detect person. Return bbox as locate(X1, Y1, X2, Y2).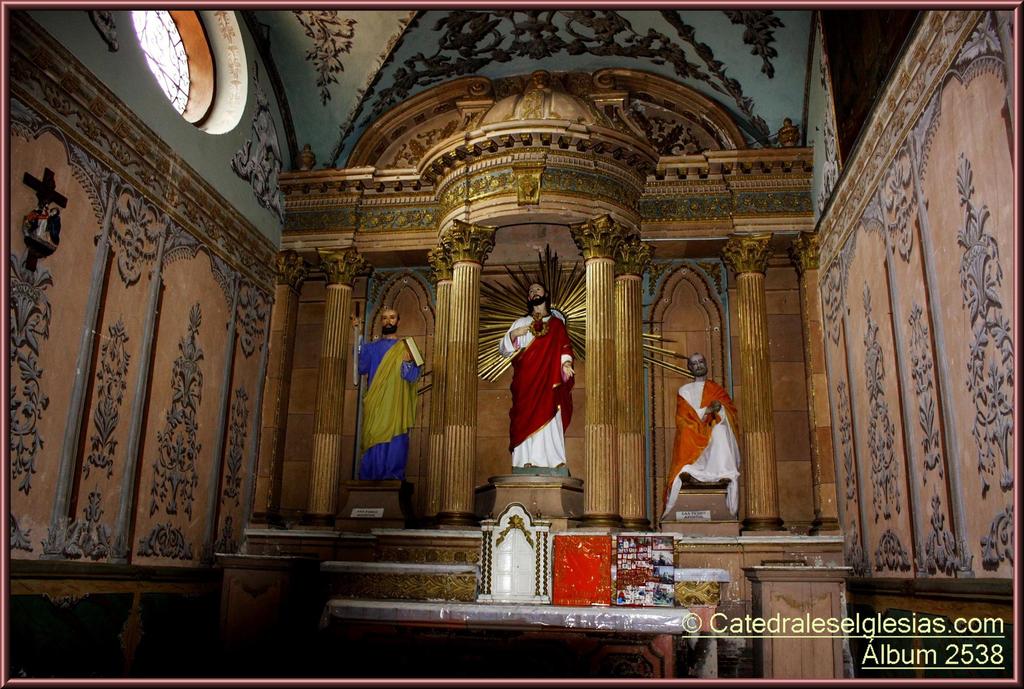
locate(495, 281, 573, 480).
